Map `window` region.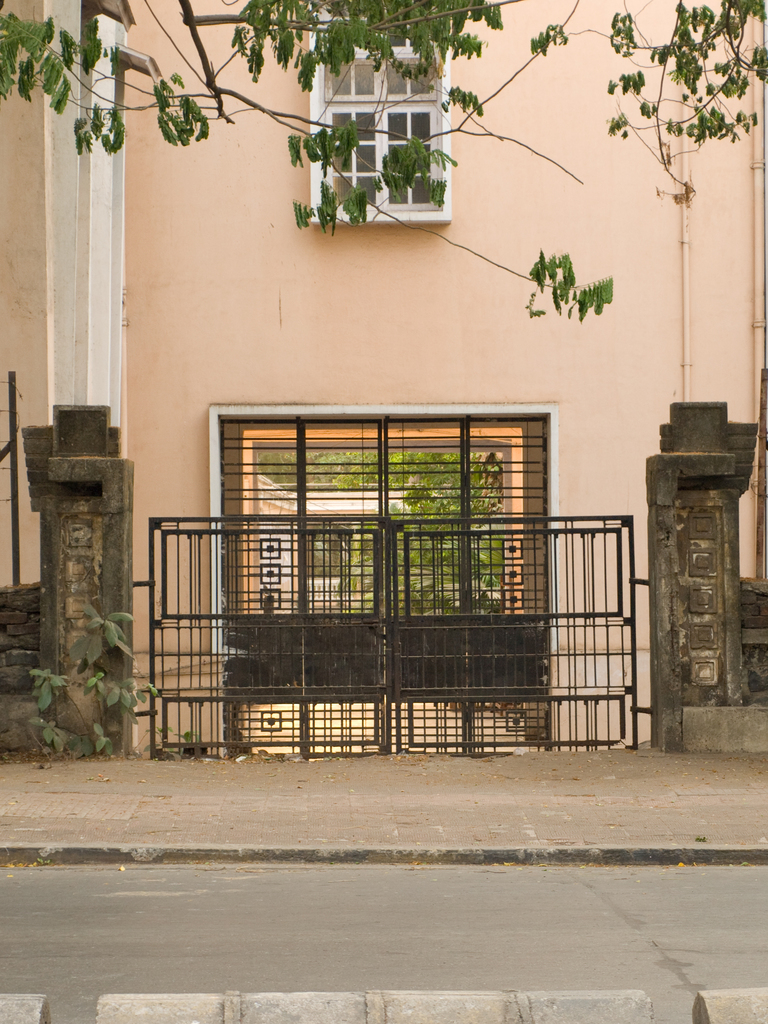
Mapped to pyautogui.locateOnScreen(315, 0, 450, 225).
